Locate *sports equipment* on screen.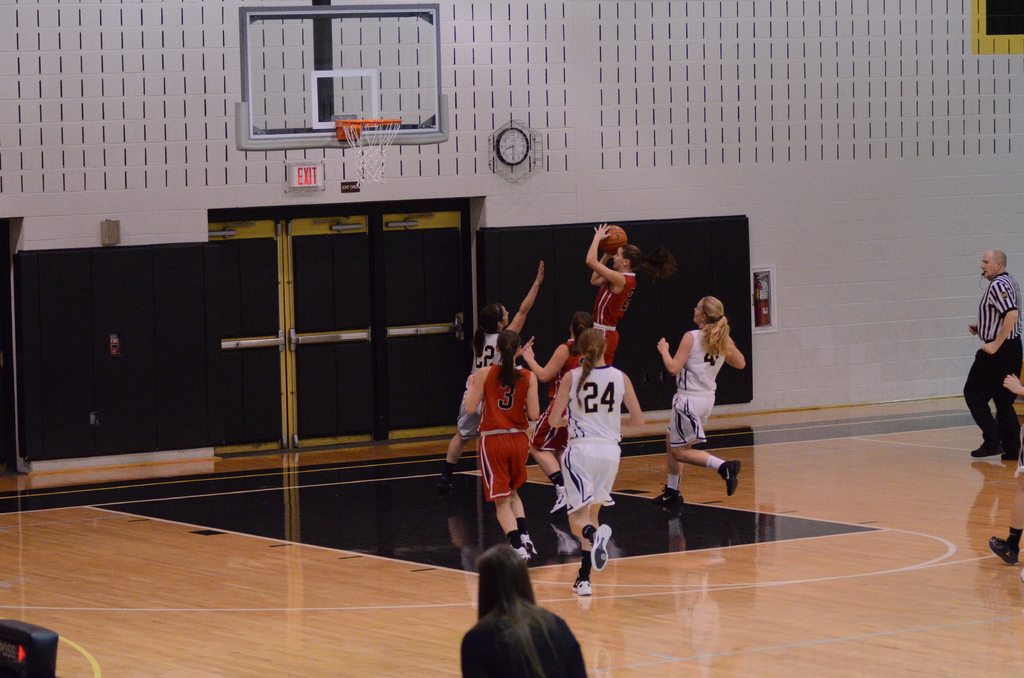
On screen at box(602, 221, 630, 251).
